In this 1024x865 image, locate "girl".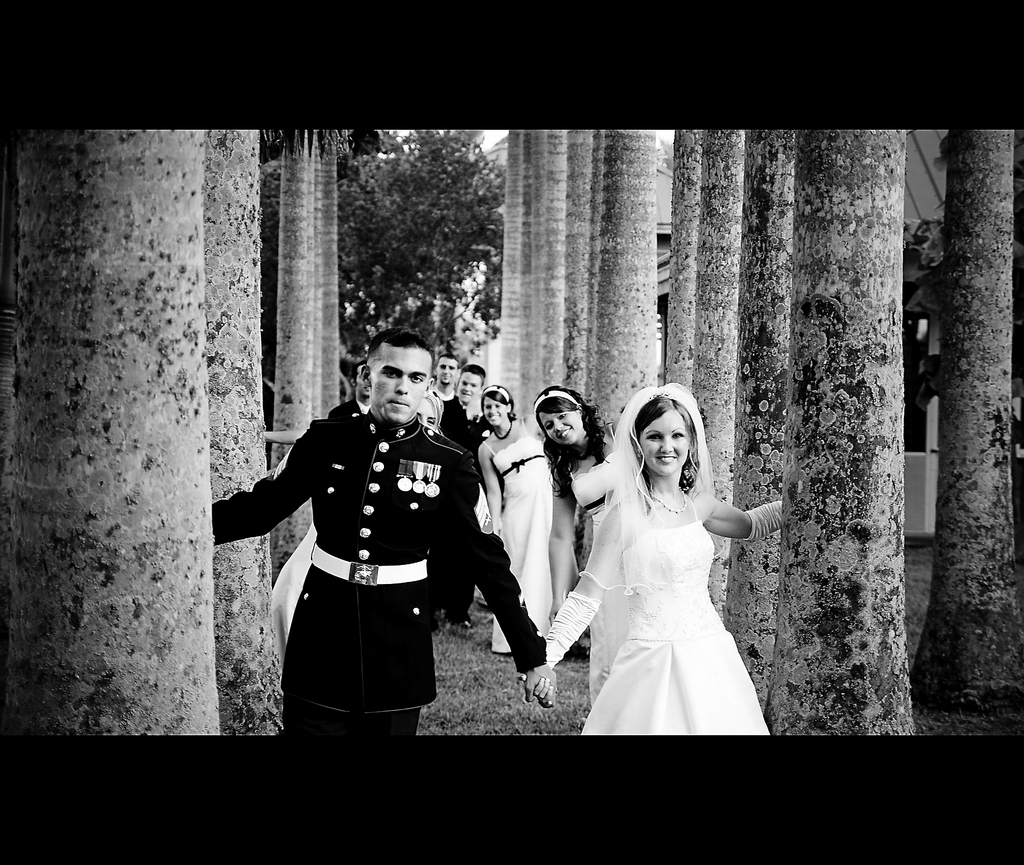
Bounding box: {"x1": 479, "y1": 385, "x2": 580, "y2": 655}.
